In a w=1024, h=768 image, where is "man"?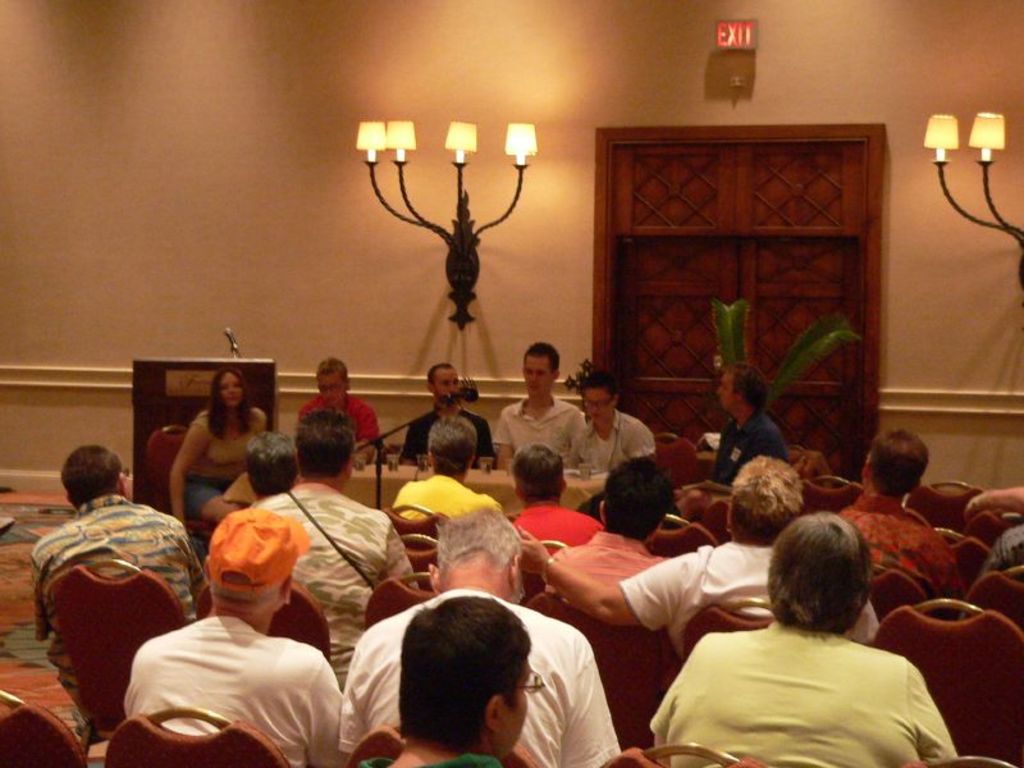
{"x1": 401, "y1": 365, "x2": 498, "y2": 467}.
